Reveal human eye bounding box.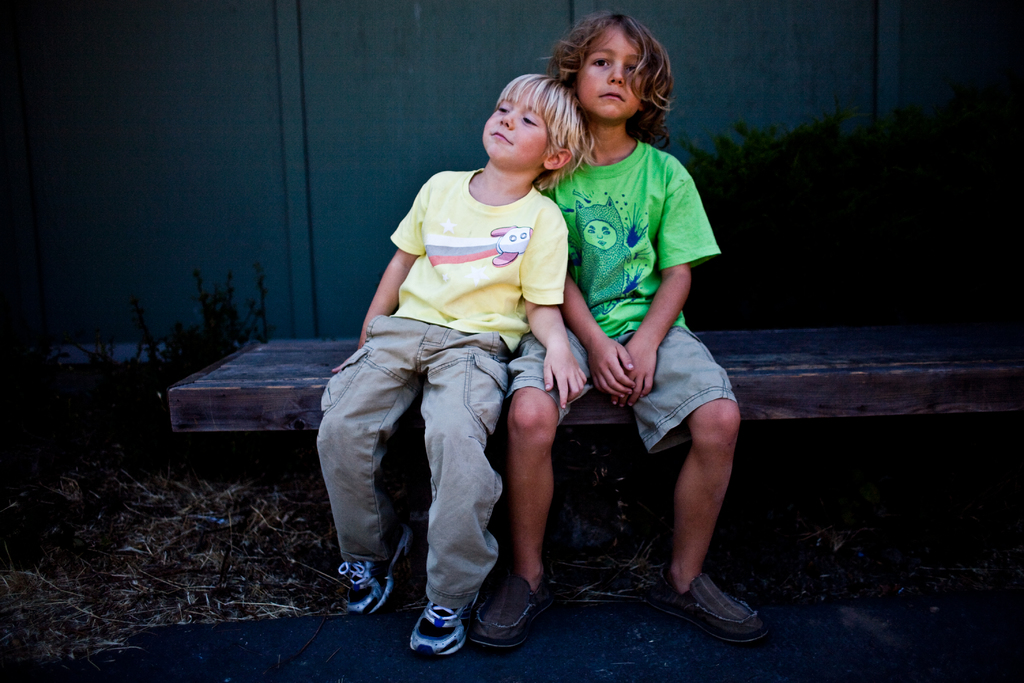
Revealed: locate(623, 63, 636, 76).
